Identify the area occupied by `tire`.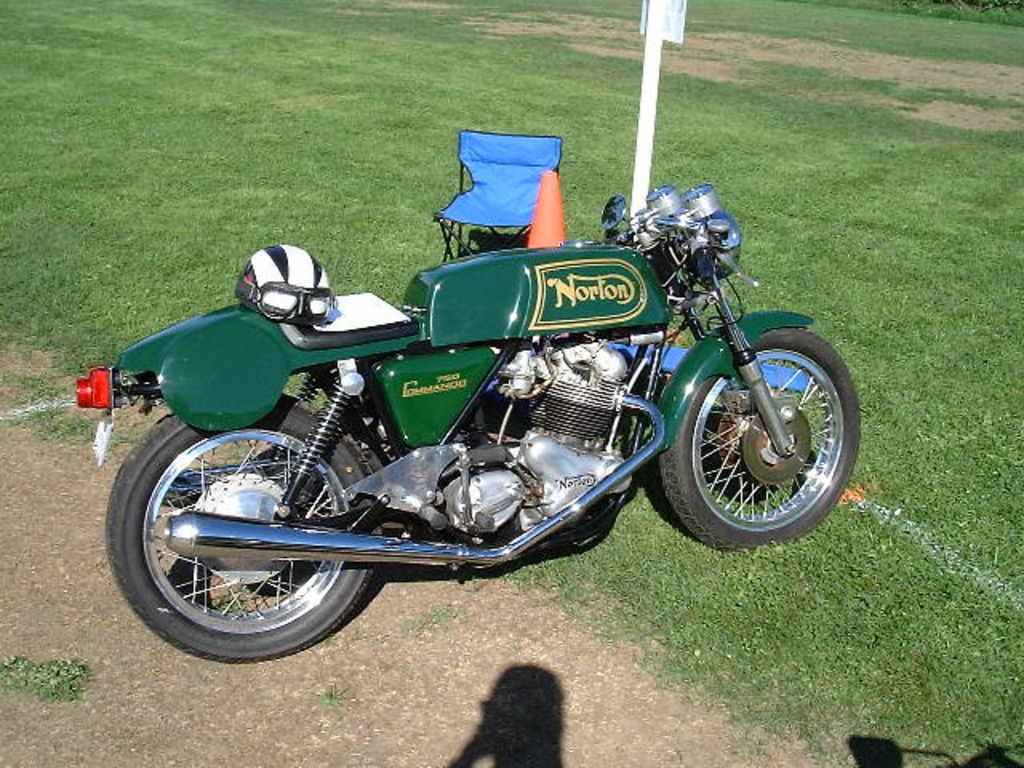
Area: 661/317/861/549.
